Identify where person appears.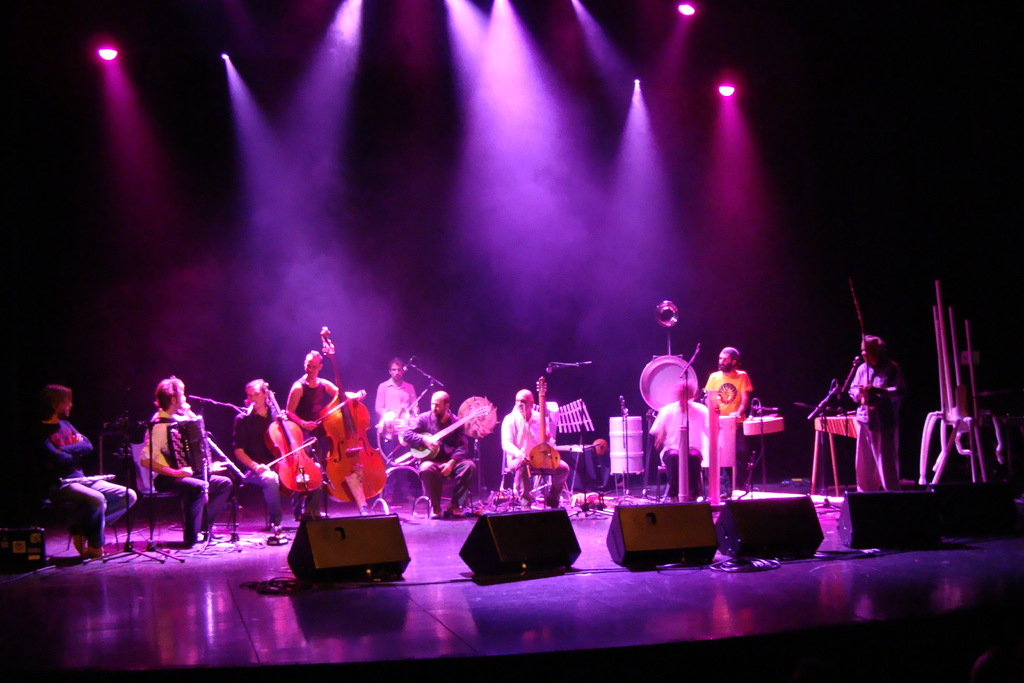
Appears at 504 390 565 504.
